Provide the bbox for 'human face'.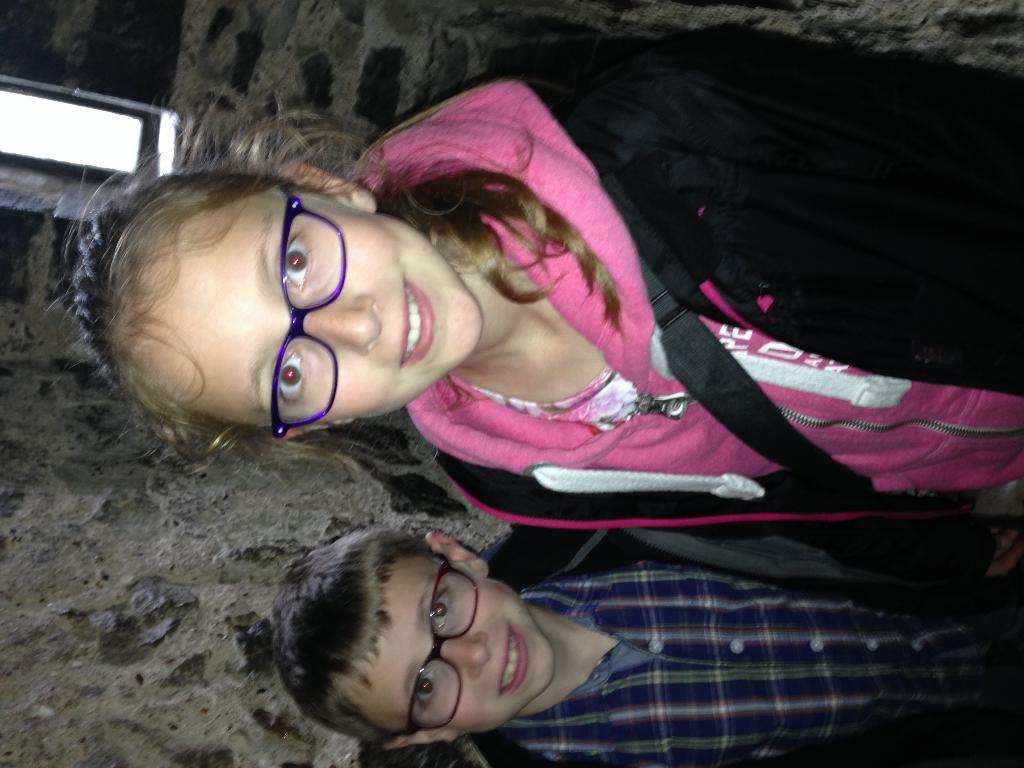
<region>342, 559, 555, 733</region>.
